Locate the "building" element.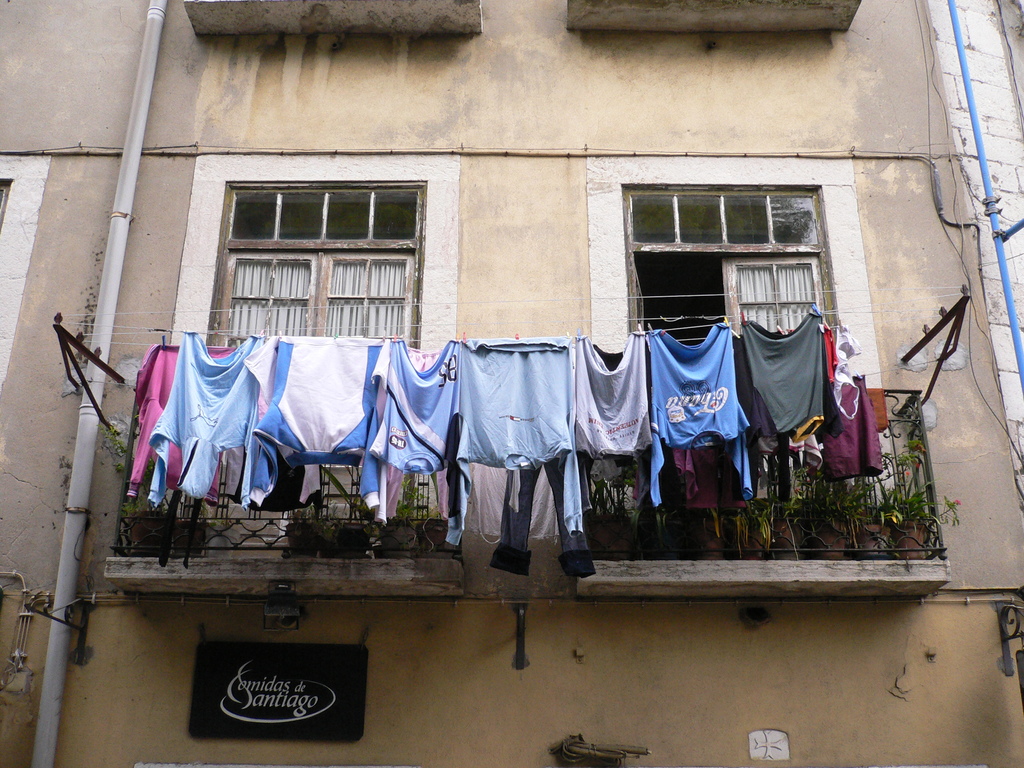
Element bbox: 0,0,1023,767.
